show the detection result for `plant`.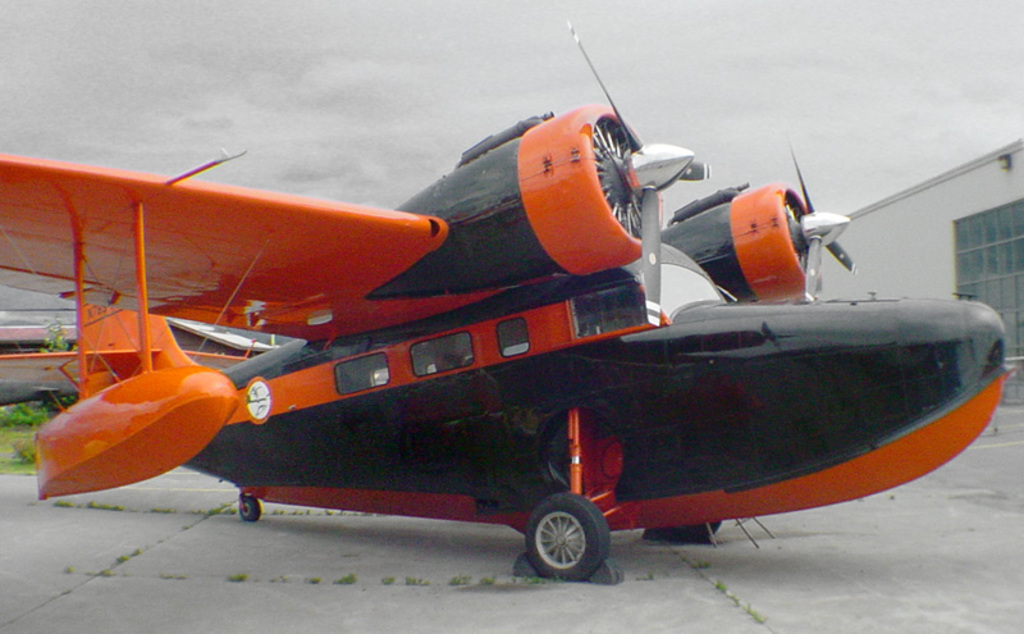
pyautogui.locateOnScreen(526, 575, 562, 587).
